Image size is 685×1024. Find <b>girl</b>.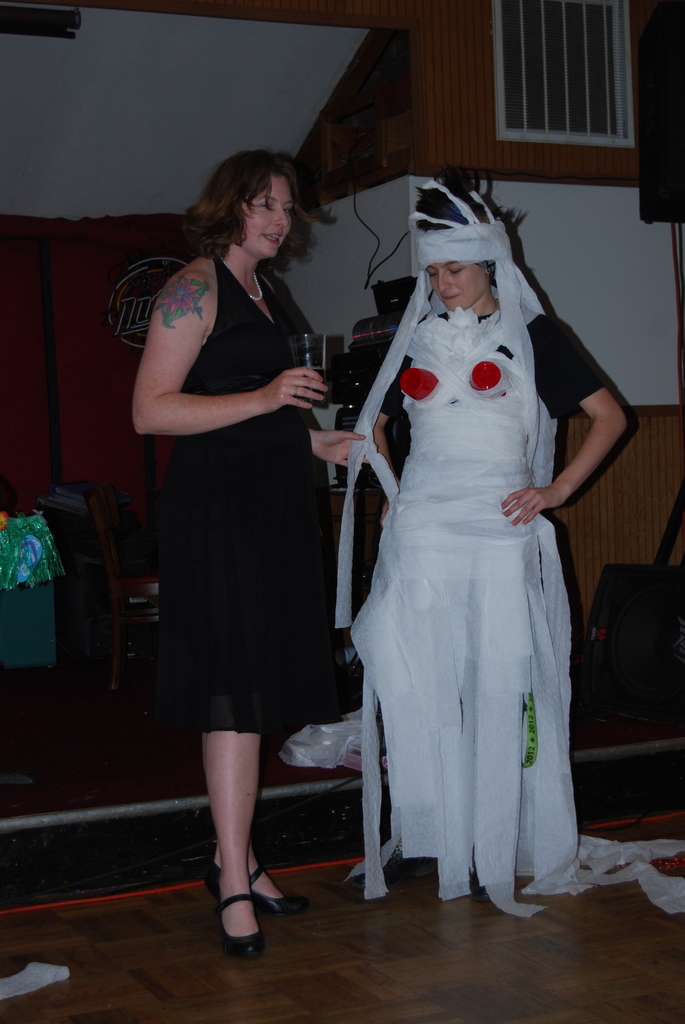
bbox(120, 136, 341, 965).
